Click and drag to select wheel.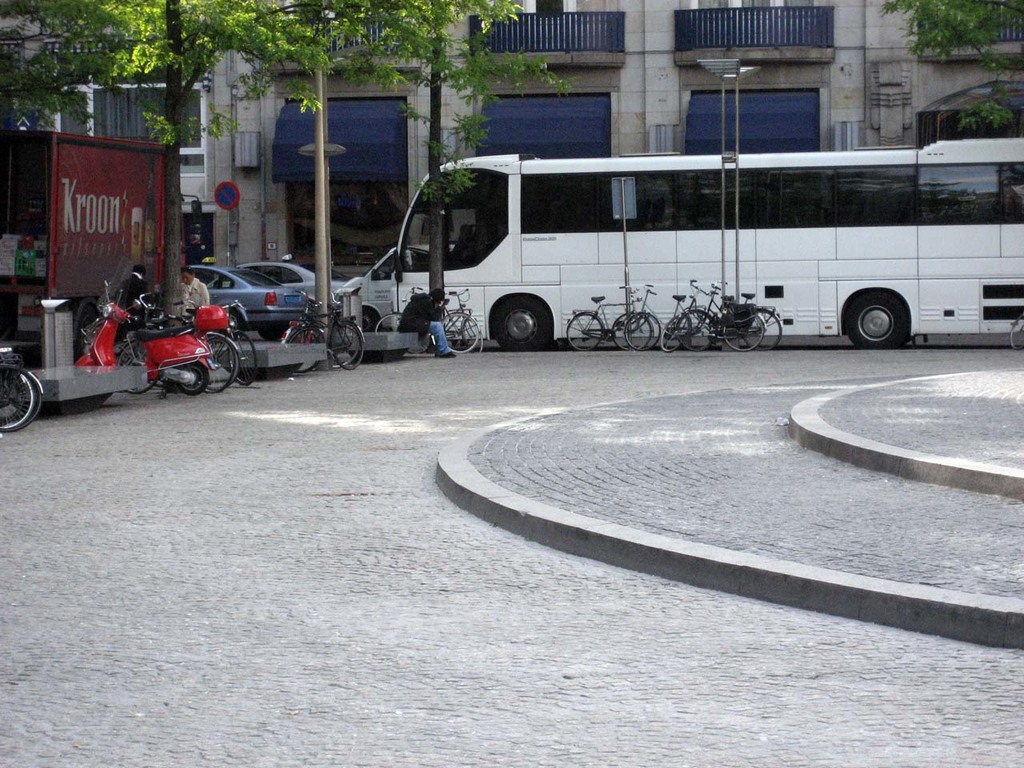
Selection: 329:321:357:369.
